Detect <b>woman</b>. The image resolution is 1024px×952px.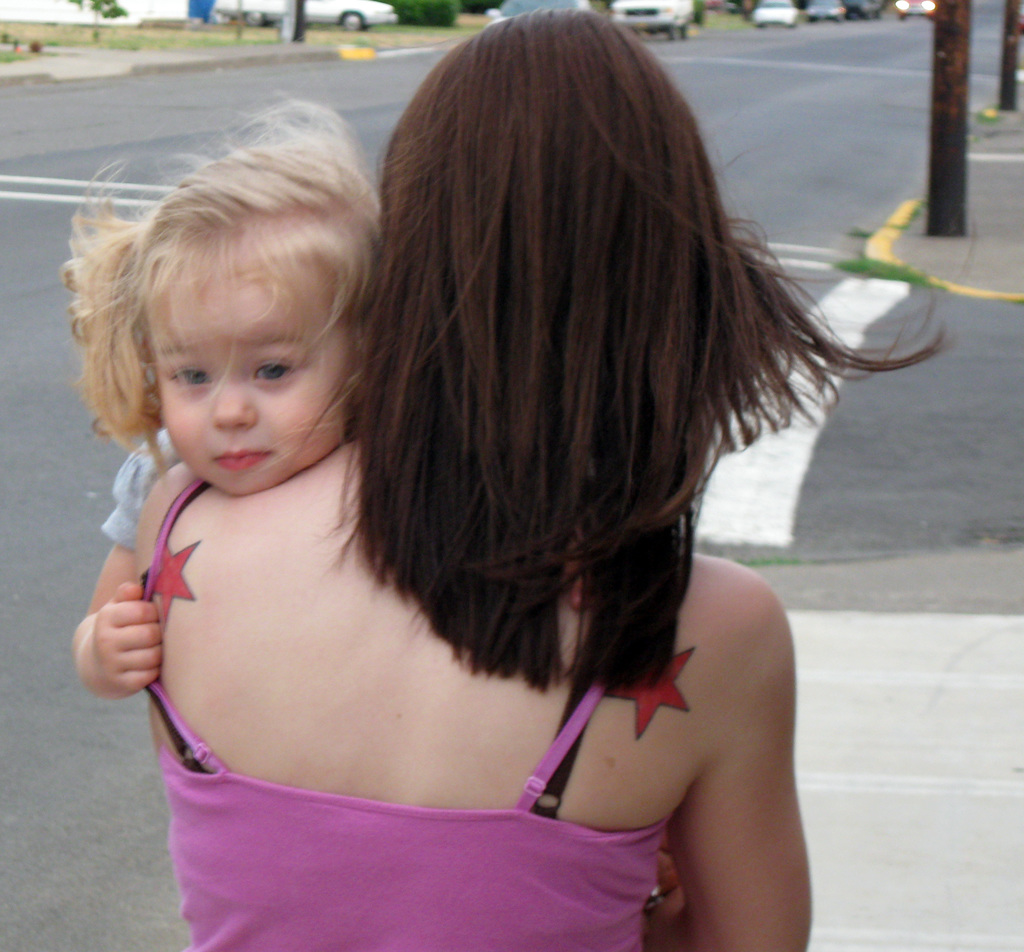
x1=154 y1=42 x2=915 y2=910.
